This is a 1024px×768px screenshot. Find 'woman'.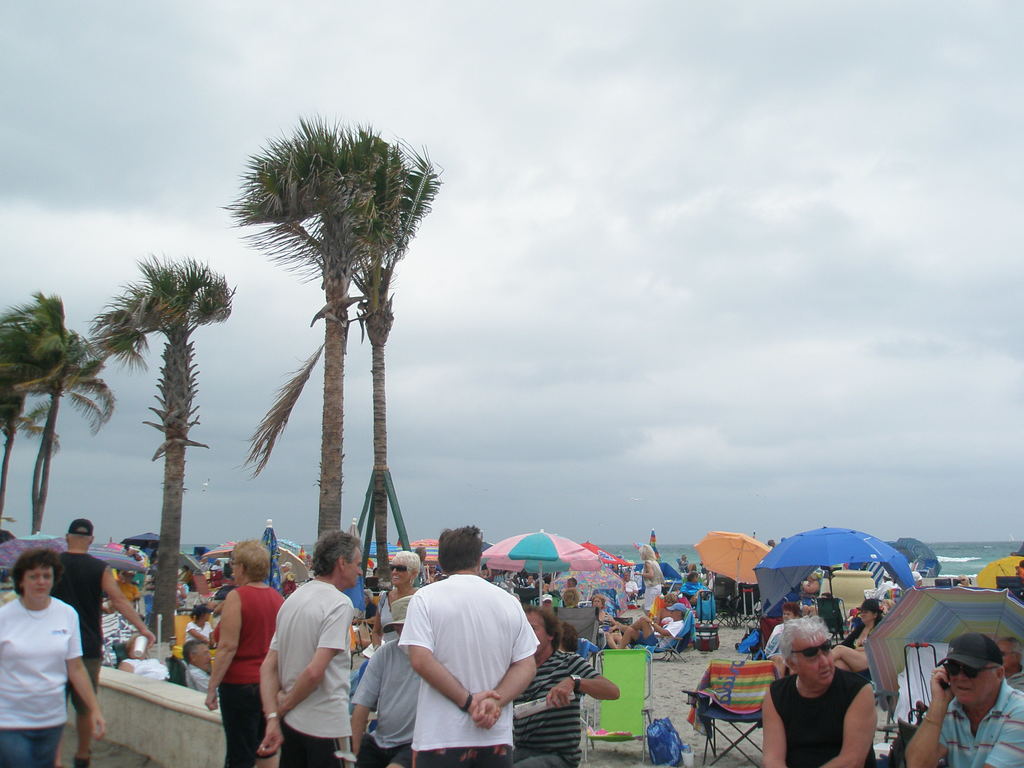
Bounding box: 0,548,112,767.
